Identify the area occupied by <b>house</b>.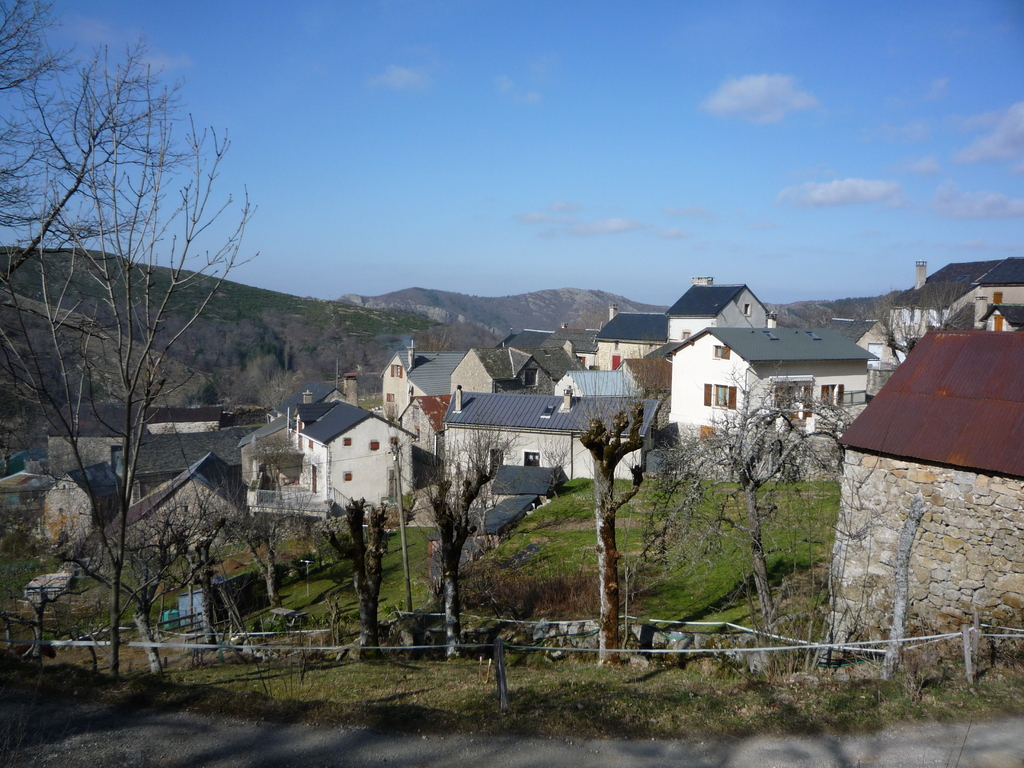
Area: (x1=388, y1=390, x2=453, y2=452).
